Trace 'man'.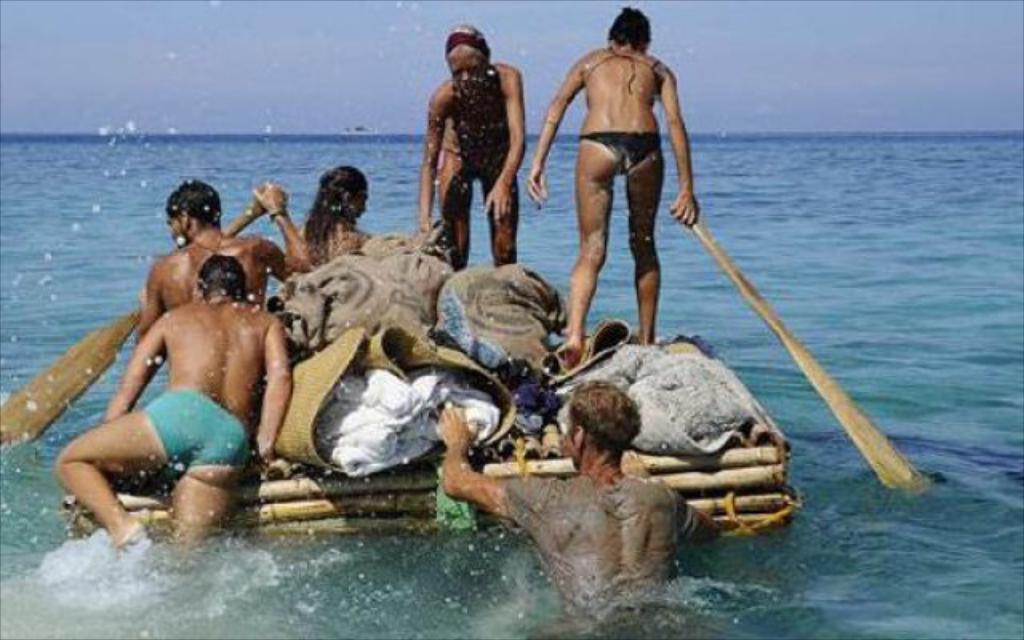
Traced to box(419, 27, 523, 266).
